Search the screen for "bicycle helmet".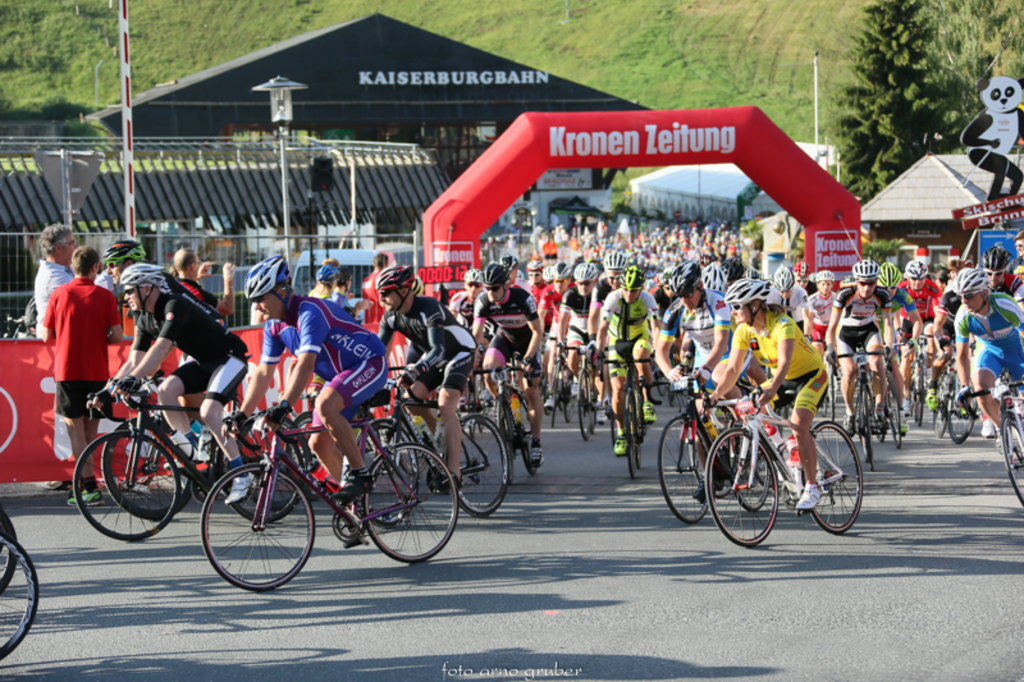
Found at (817, 271, 826, 279).
